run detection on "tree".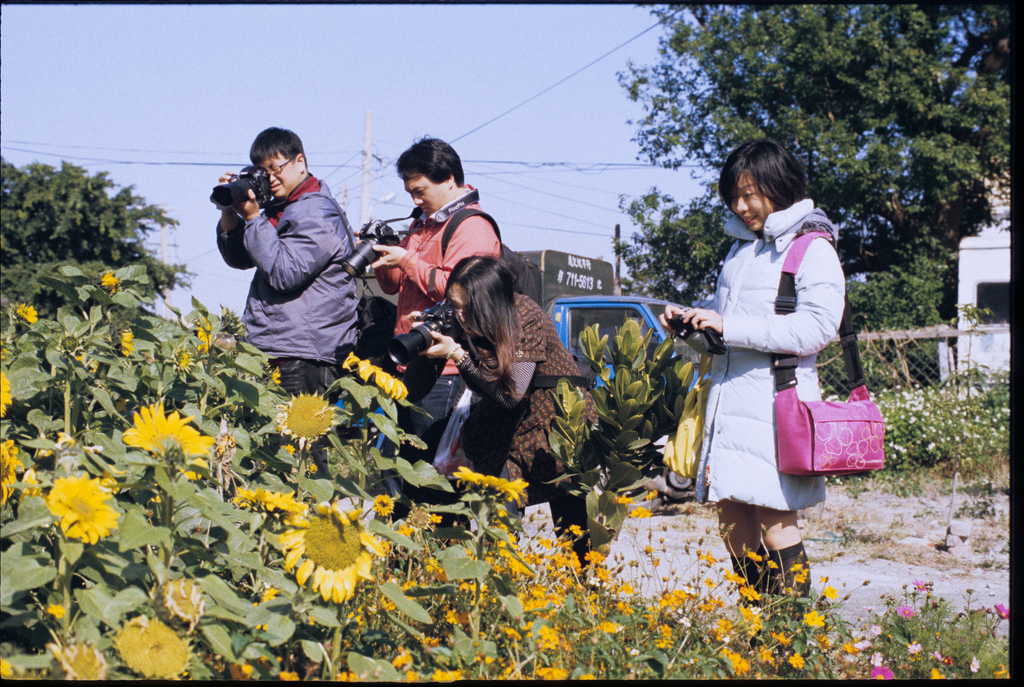
Result: [850,222,963,349].
